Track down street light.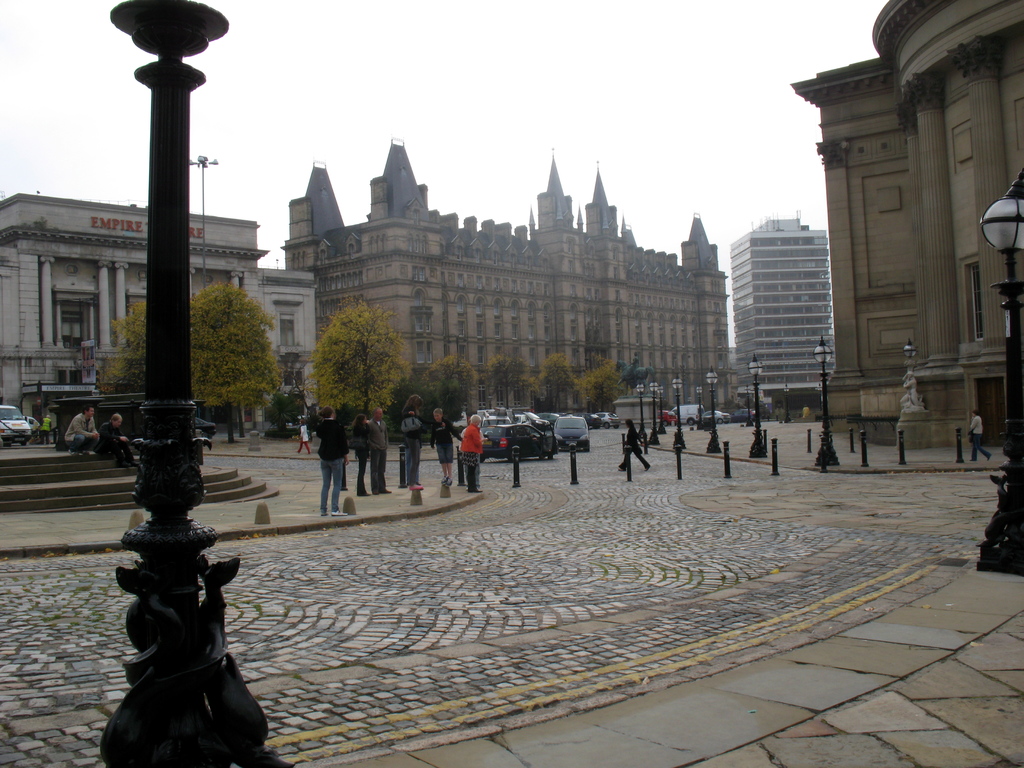
Tracked to <box>744,355,768,460</box>.
